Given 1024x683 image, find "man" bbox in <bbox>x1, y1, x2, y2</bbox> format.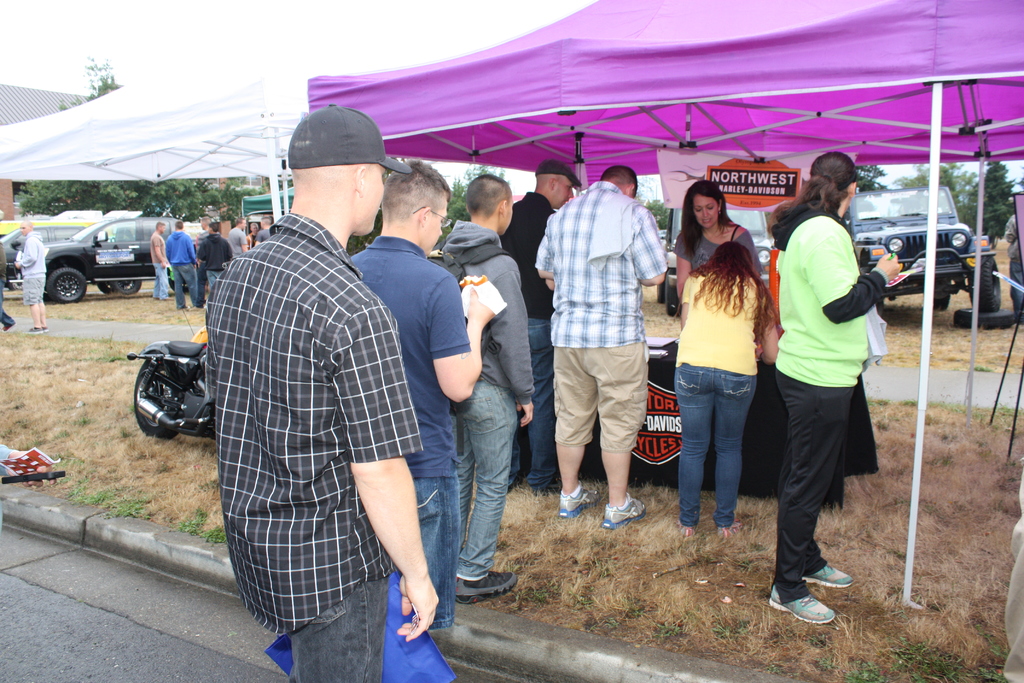
<bbox>346, 158, 497, 633</bbox>.
